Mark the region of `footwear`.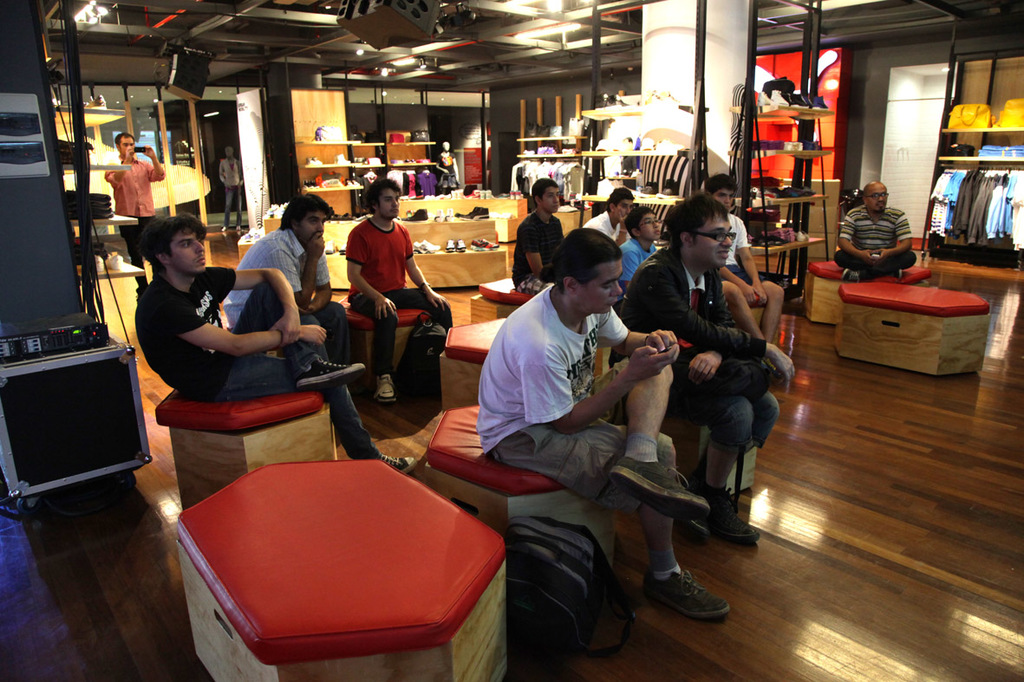
Region: left=326, top=238, right=335, bottom=255.
